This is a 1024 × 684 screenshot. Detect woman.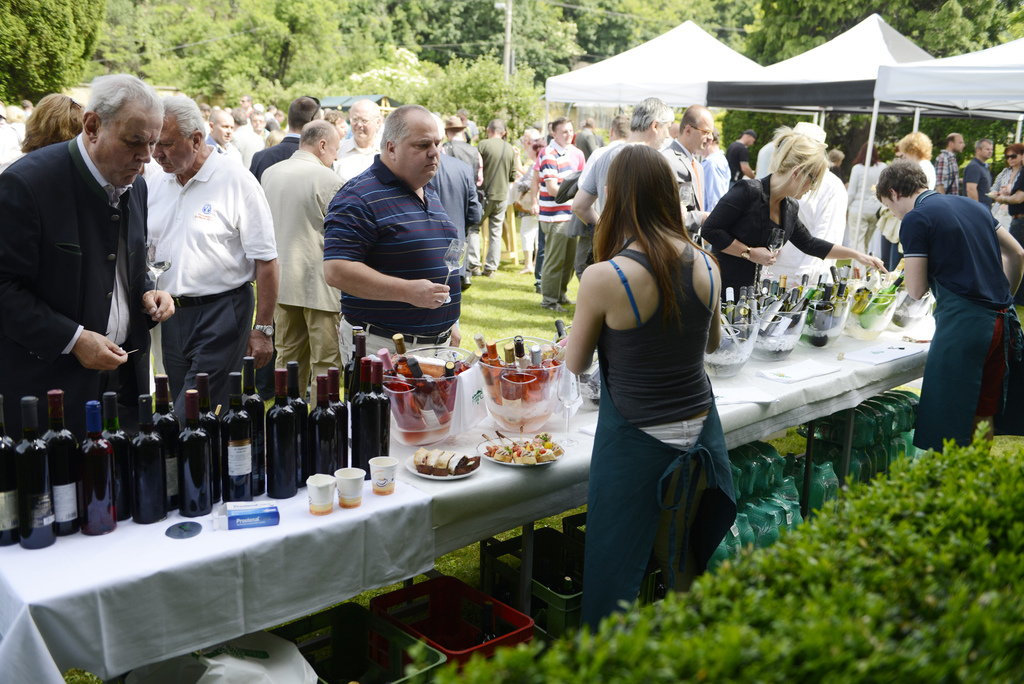
BBox(873, 161, 1023, 456).
